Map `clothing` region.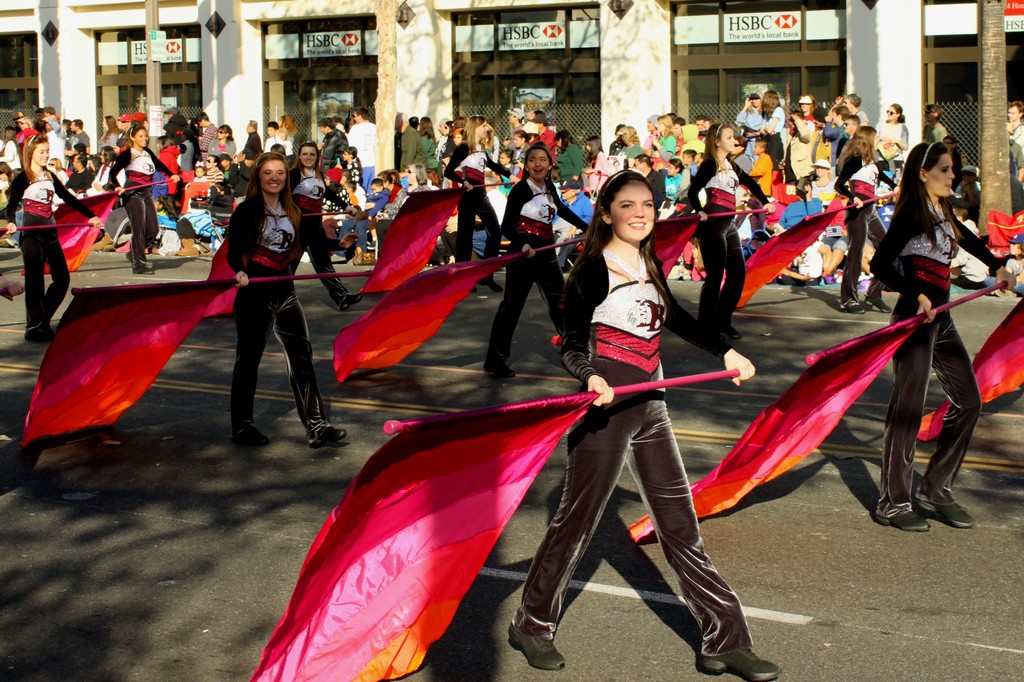
Mapped to [491, 155, 595, 380].
